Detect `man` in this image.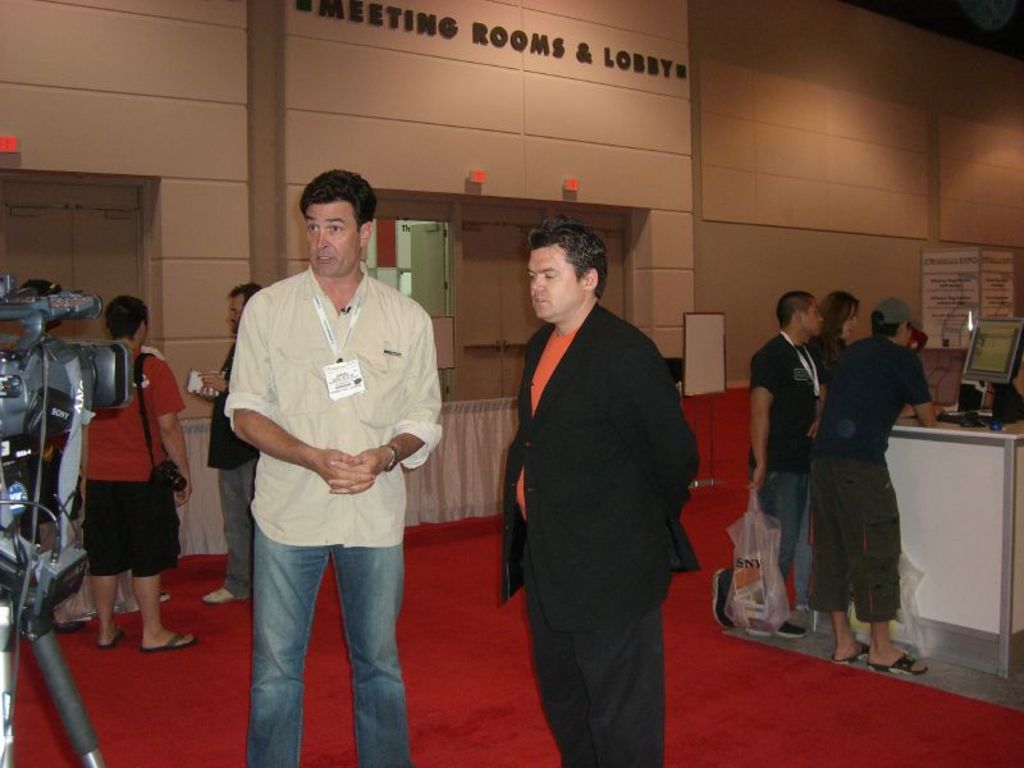
Detection: [x1=188, y1=280, x2=262, y2=605].
